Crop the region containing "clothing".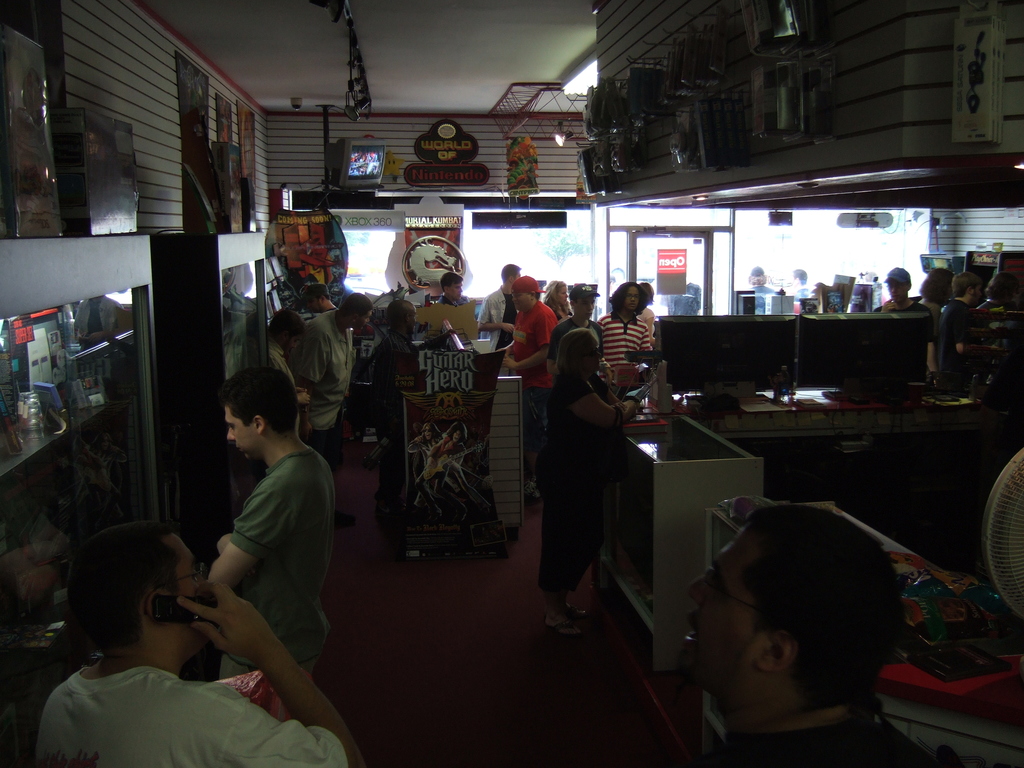
Crop region: 34 664 346 767.
